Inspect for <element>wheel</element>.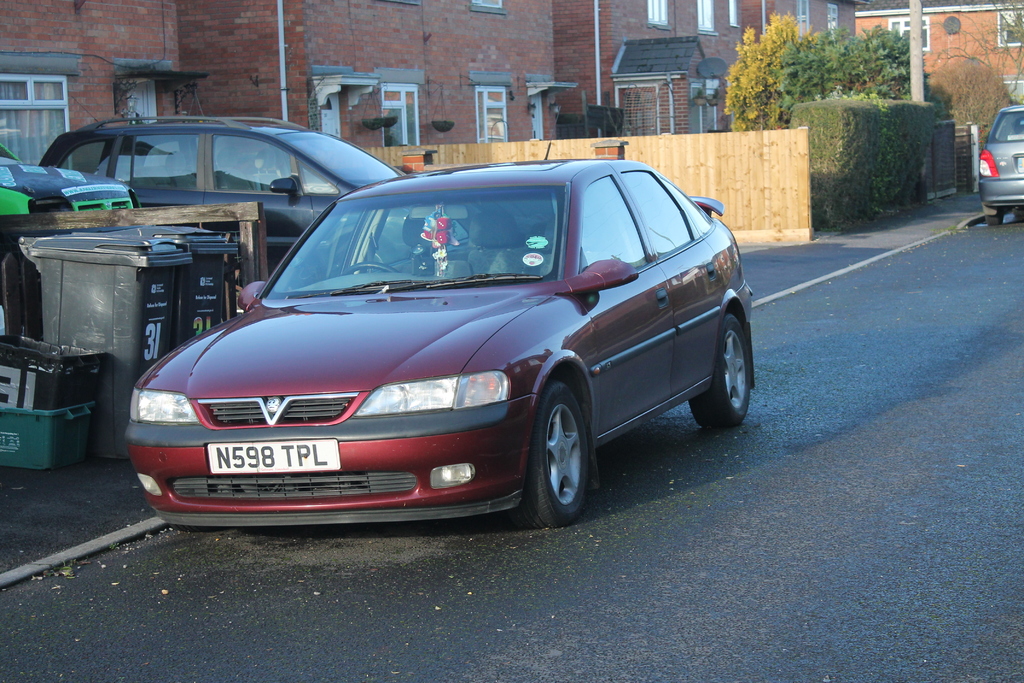
Inspection: <region>983, 211, 1005, 227</region>.
